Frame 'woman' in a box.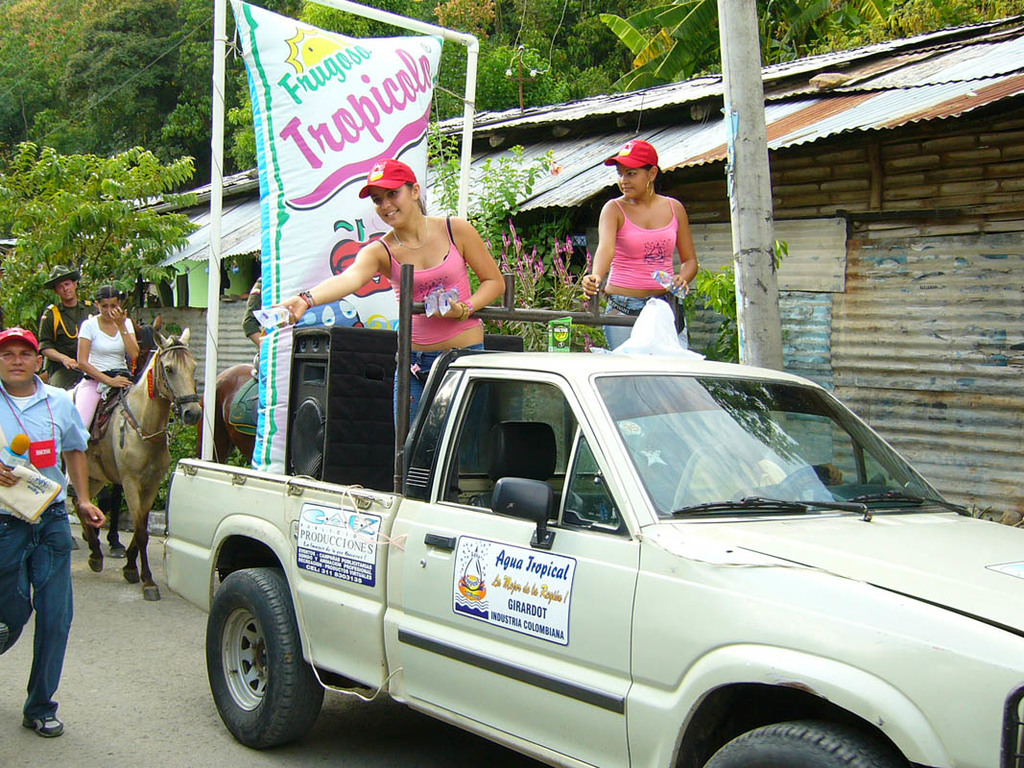
<region>268, 157, 507, 502</region>.
